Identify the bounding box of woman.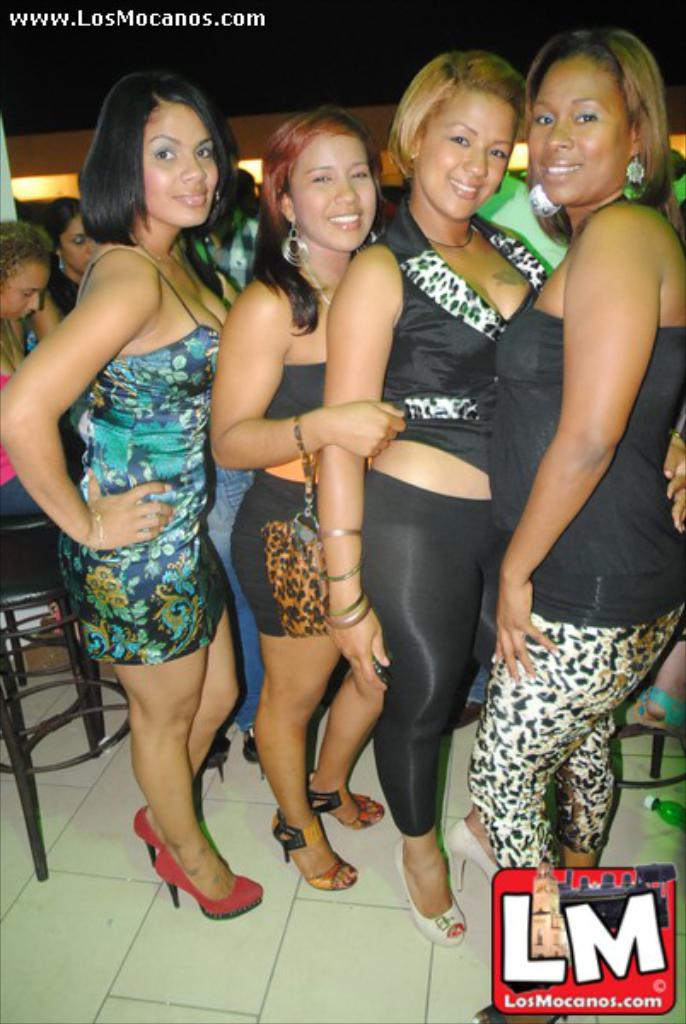
locate(314, 29, 555, 934).
